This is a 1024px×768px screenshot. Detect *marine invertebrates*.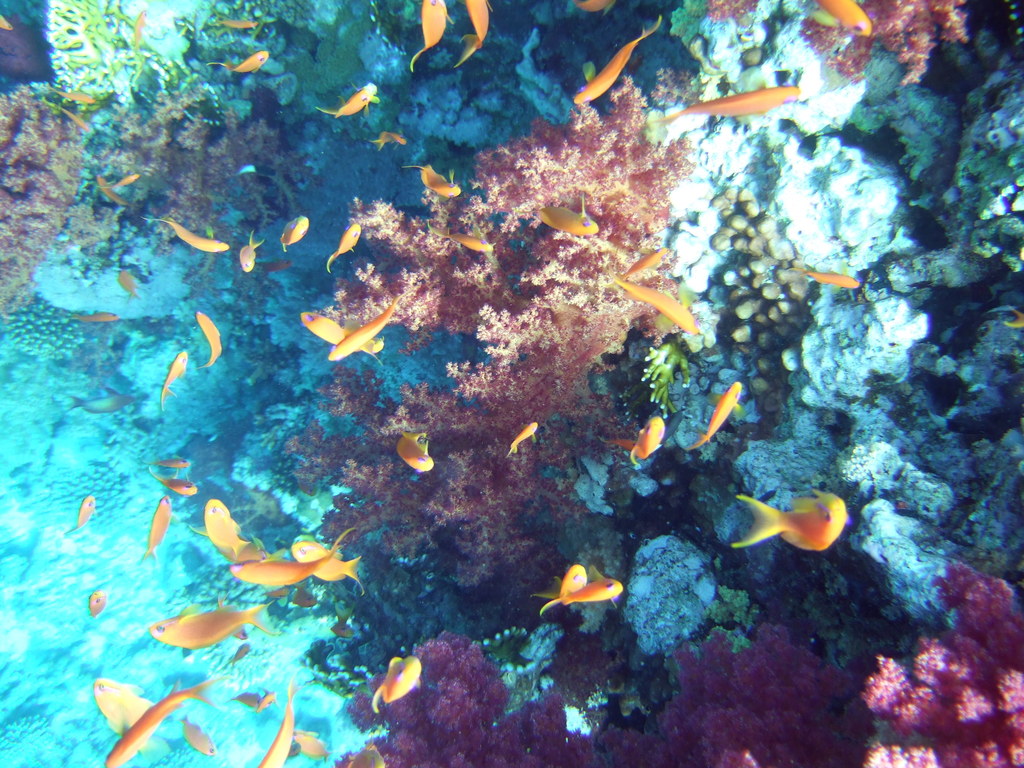
297:73:732:618.
